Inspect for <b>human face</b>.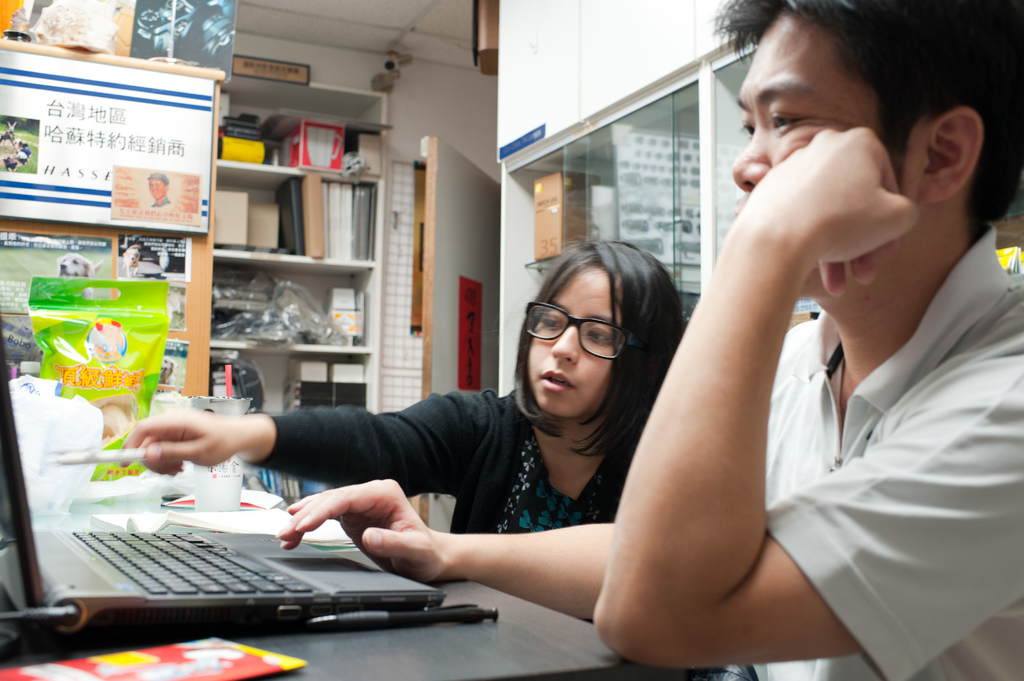
Inspection: [x1=718, y1=10, x2=927, y2=309].
